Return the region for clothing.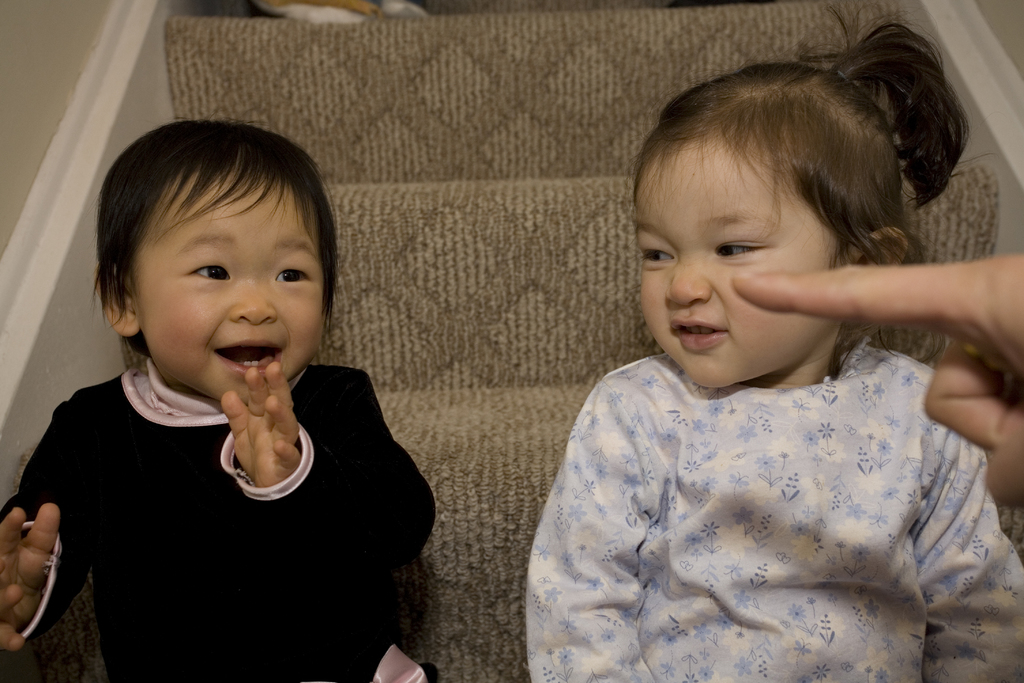
BBox(527, 344, 1023, 682).
